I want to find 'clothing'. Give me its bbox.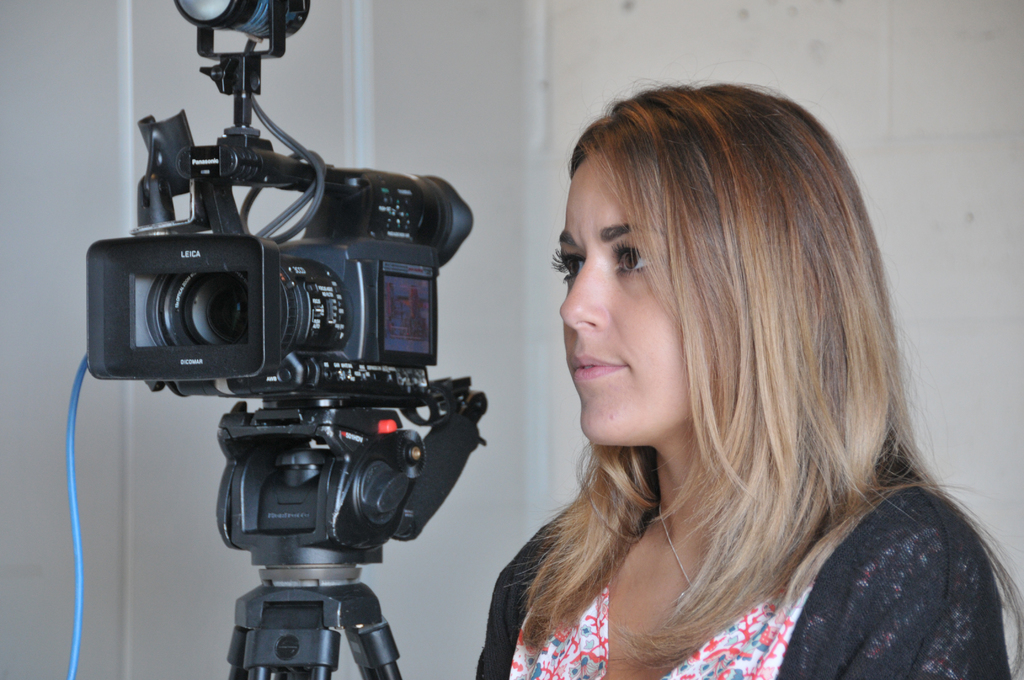
469:454:1023:679.
